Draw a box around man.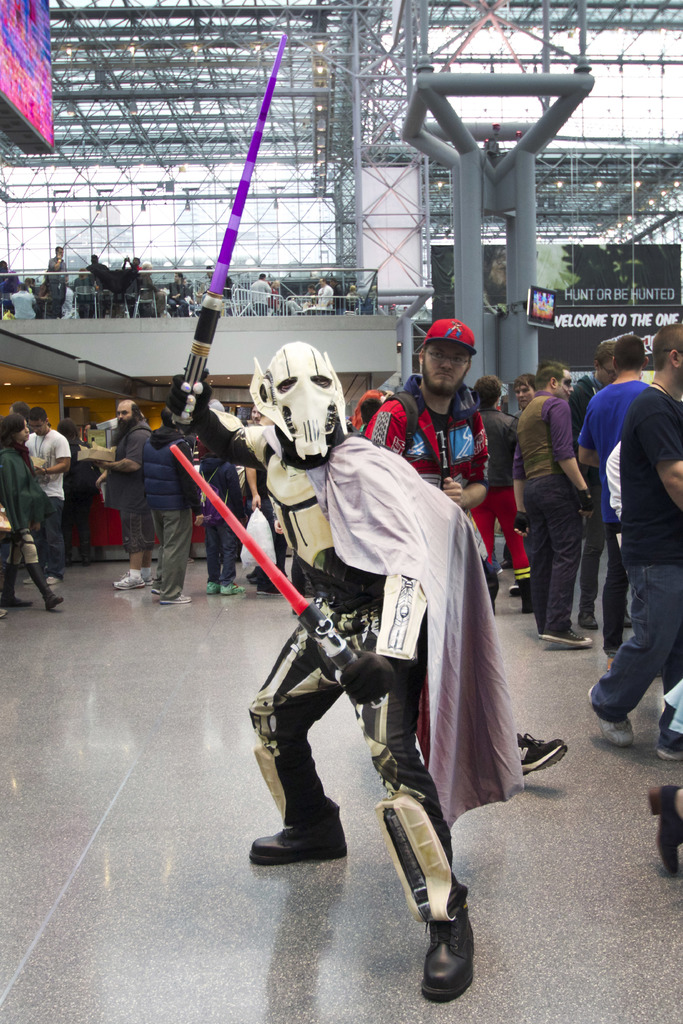
140, 406, 206, 607.
